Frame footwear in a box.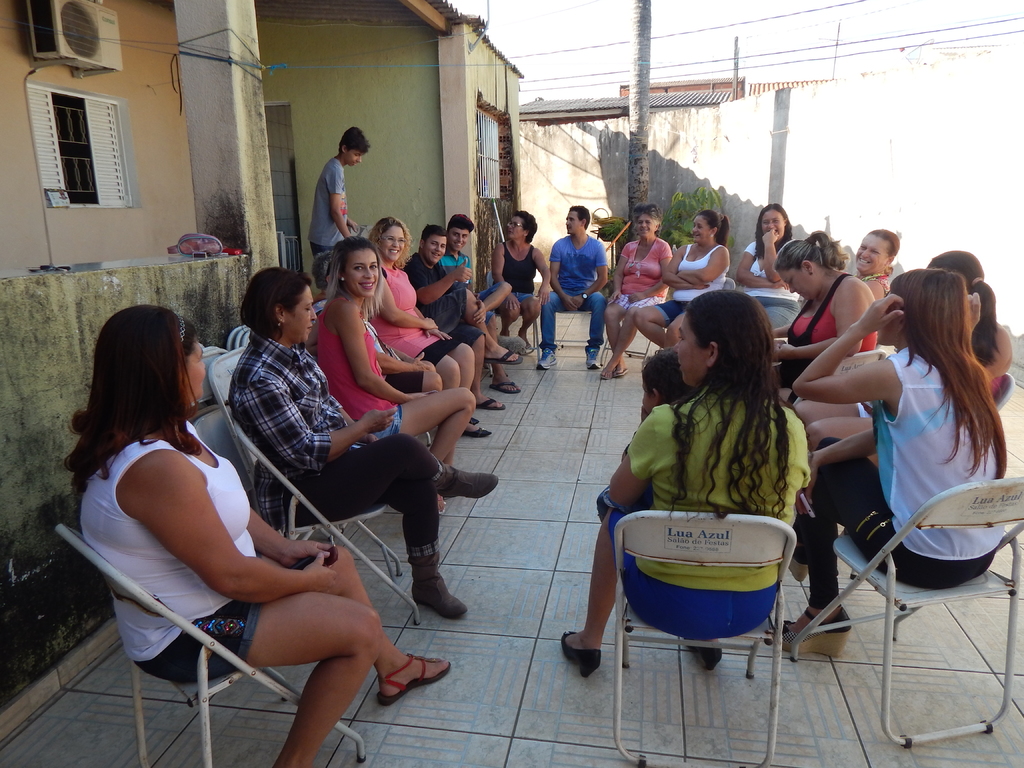
crop(487, 384, 523, 395).
